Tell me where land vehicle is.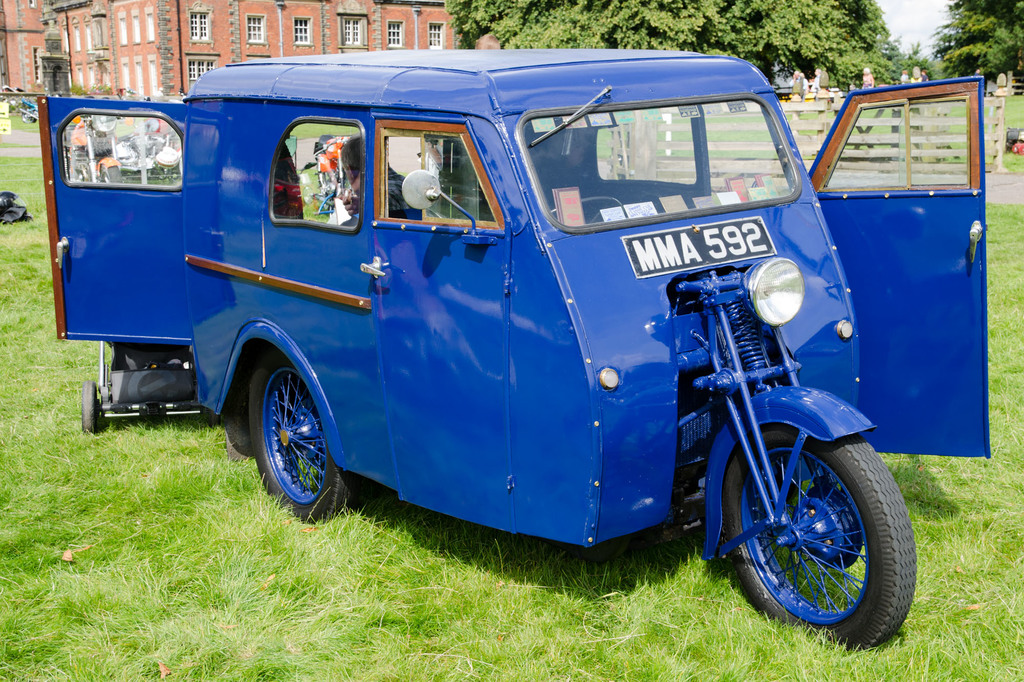
land vehicle is at <bbox>34, 64, 991, 653</bbox>.
